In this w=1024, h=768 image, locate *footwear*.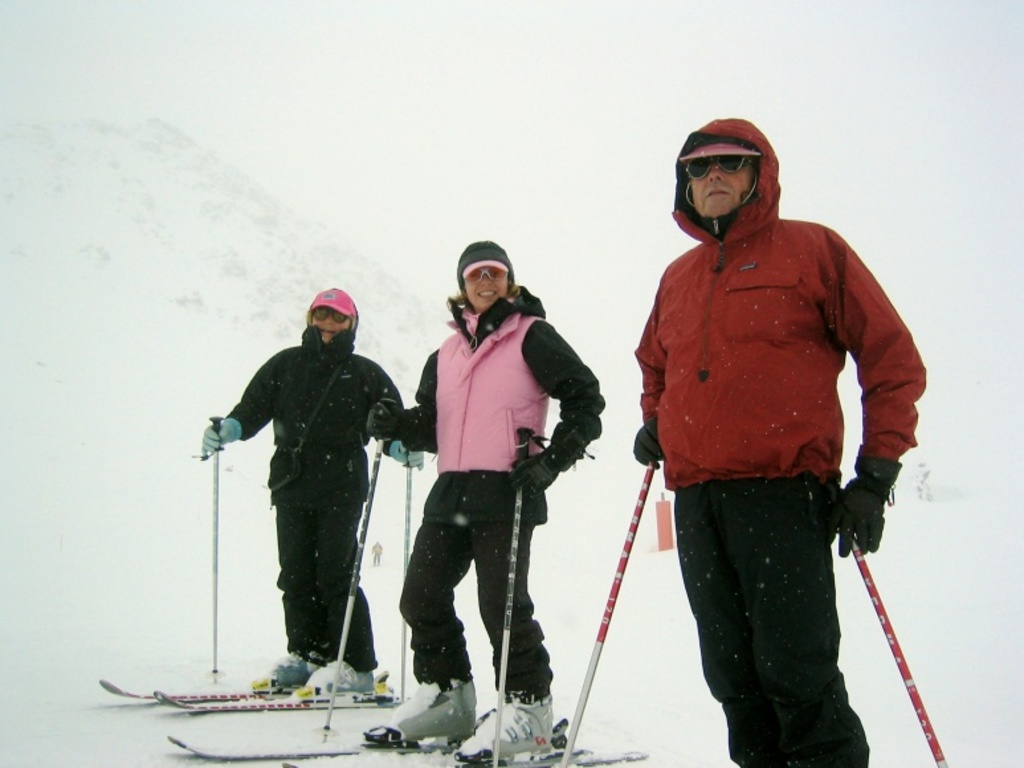
Bounding box: [x1=287, y1=665, x2=379, y2=703].
